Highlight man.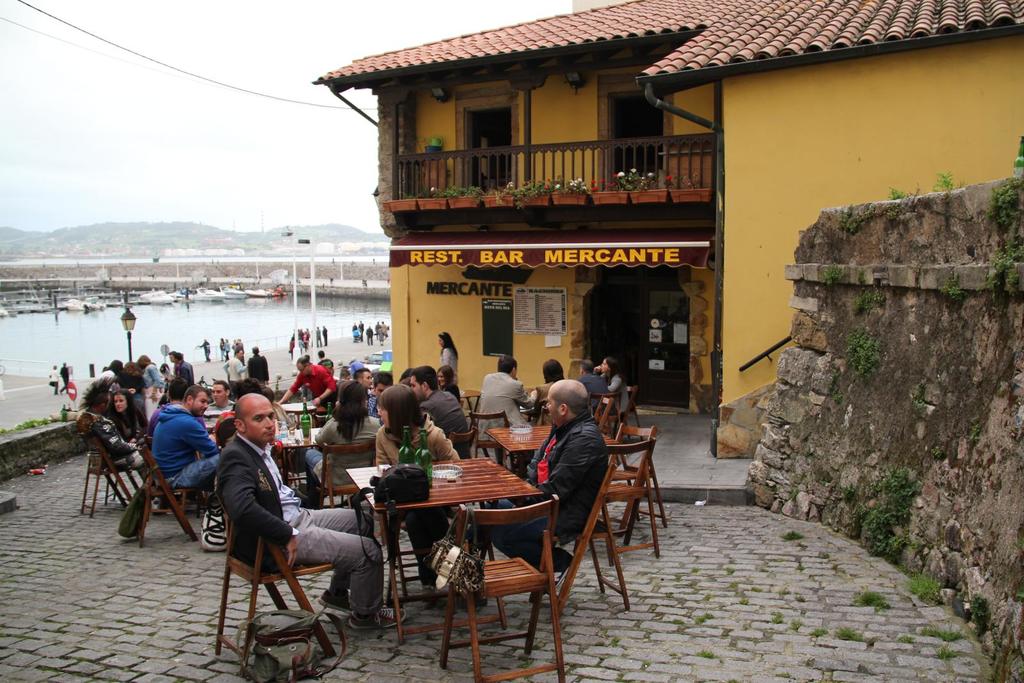
Highlighted region: [left=318, top=325, right=329, bottom=346].
